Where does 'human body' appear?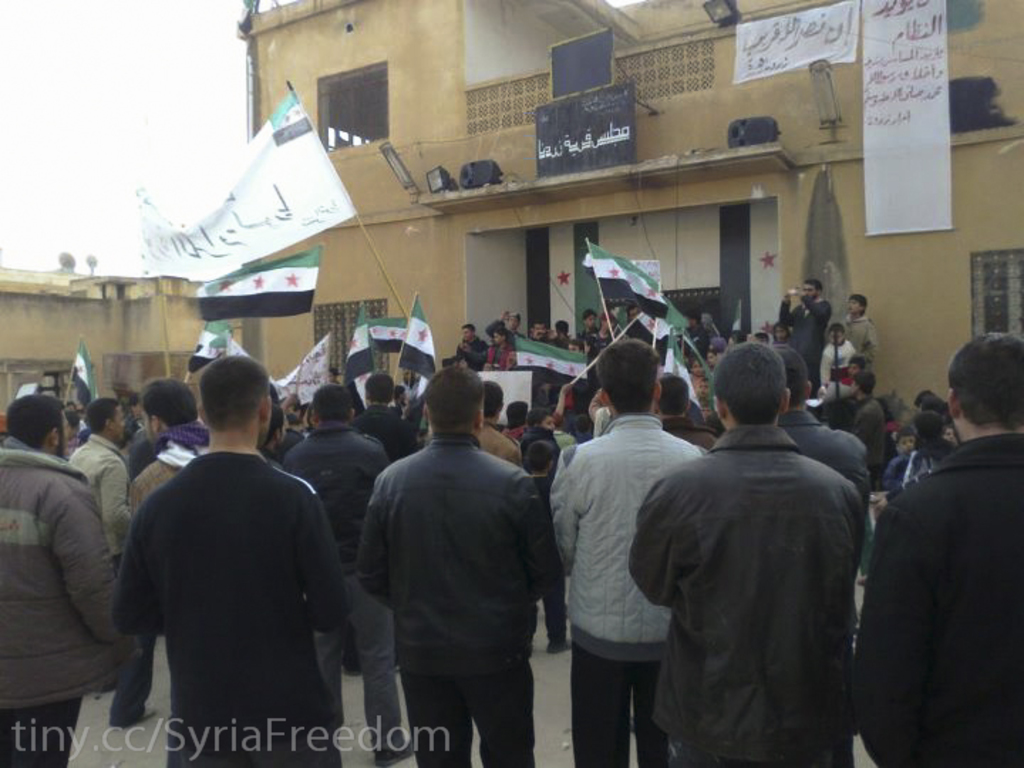
Appears at x1=842 y1=289 x2=872 y2=341.
